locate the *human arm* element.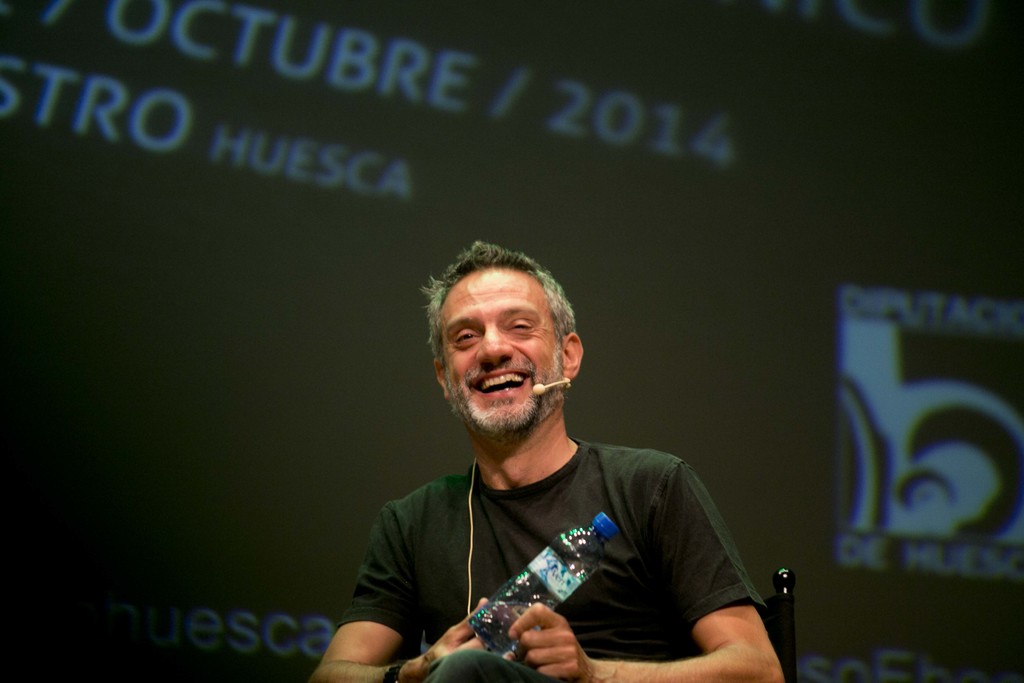
Element bbox: crop(312, 520, 488, 682).
